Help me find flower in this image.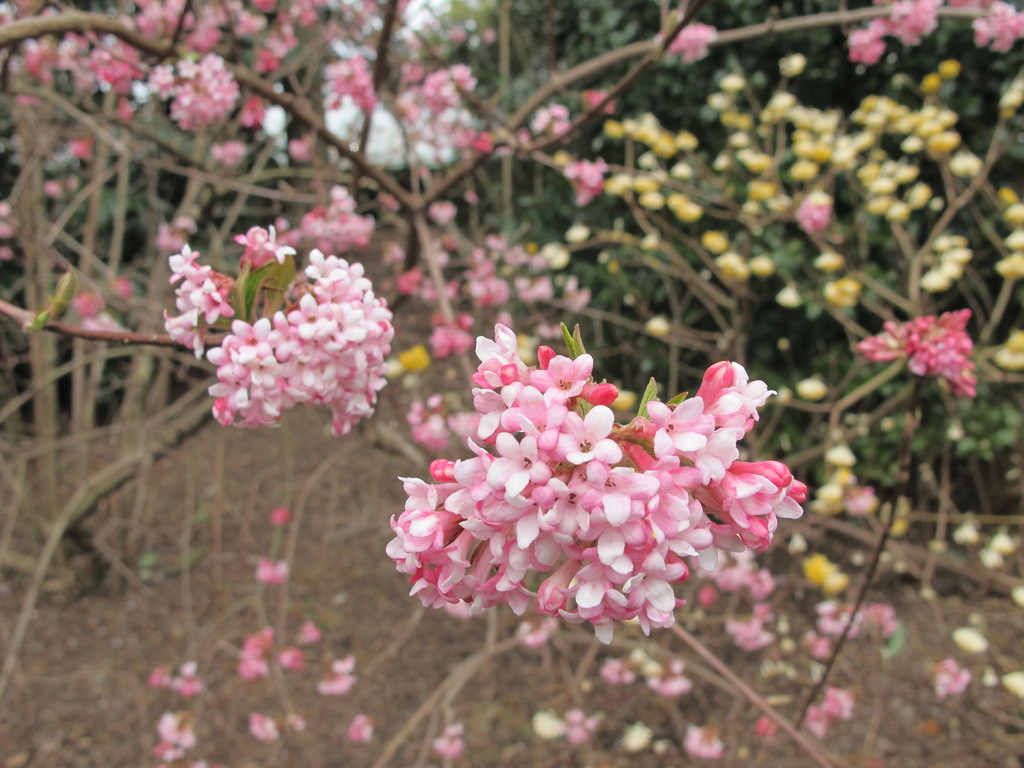
Found it: {"x1": 929, "y1": 653, "x2": 970, "y2": 700}.
